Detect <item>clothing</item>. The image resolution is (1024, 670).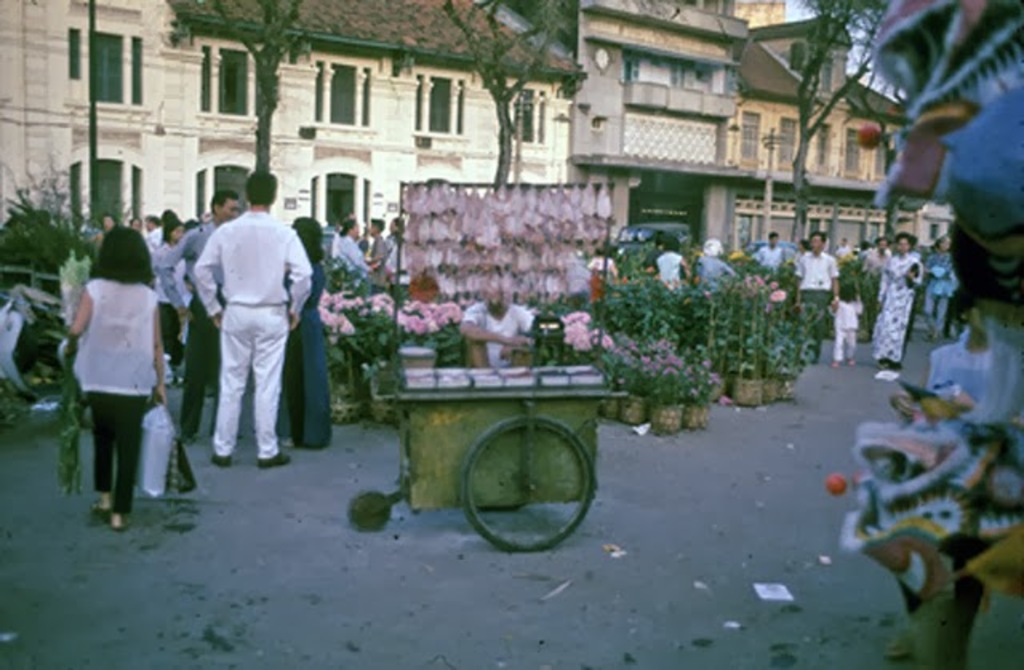
[736,246,789,267].
